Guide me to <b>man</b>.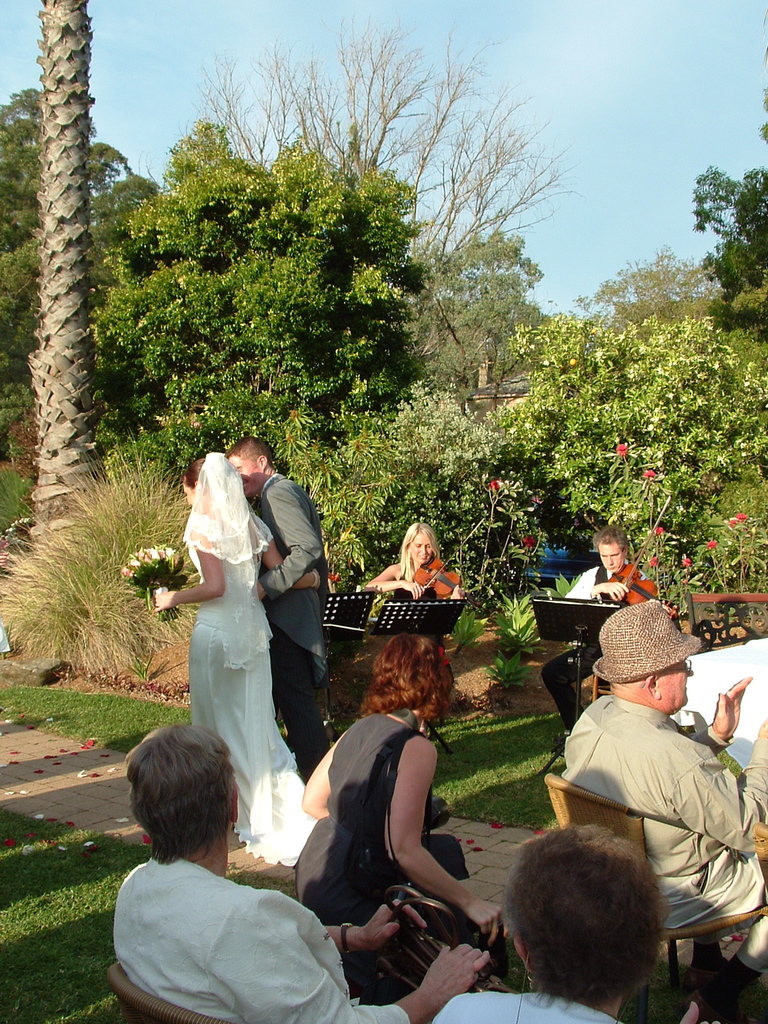
Guidance: 193/433/341/791.
